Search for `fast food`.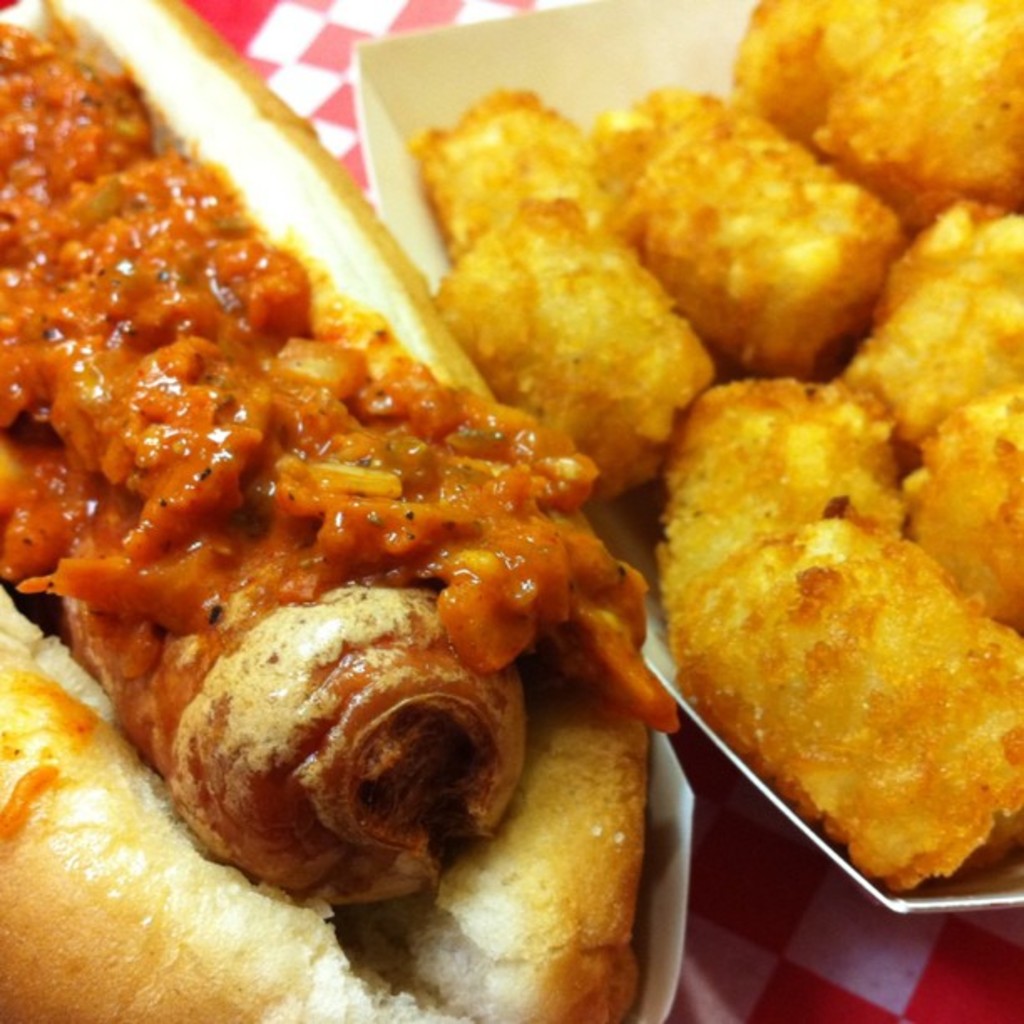
Found at select_region(0, 0, 676, 1022).
